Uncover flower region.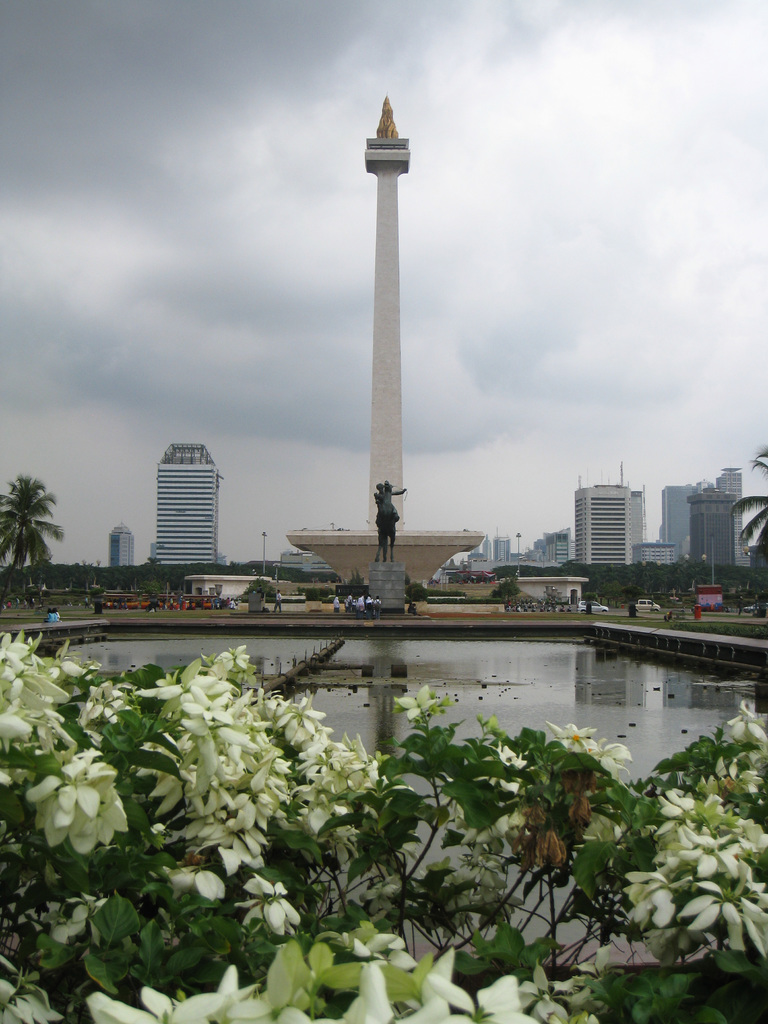
Uncovered: region(545, 715, 632, 771).
